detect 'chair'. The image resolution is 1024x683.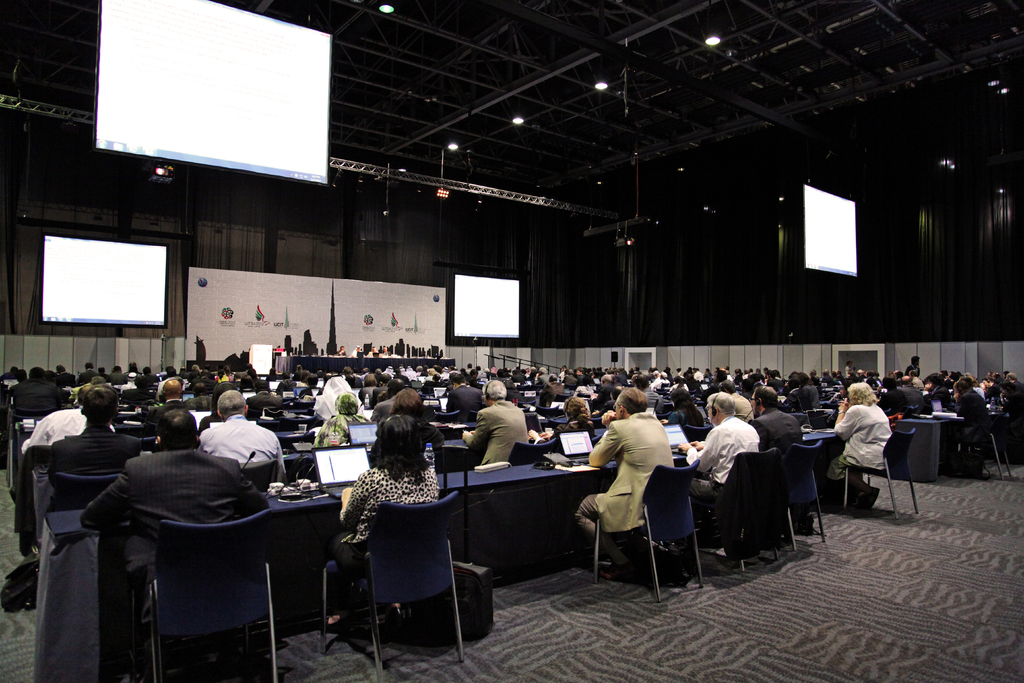
x1=594, y1=462, x2=704, y2=598.
